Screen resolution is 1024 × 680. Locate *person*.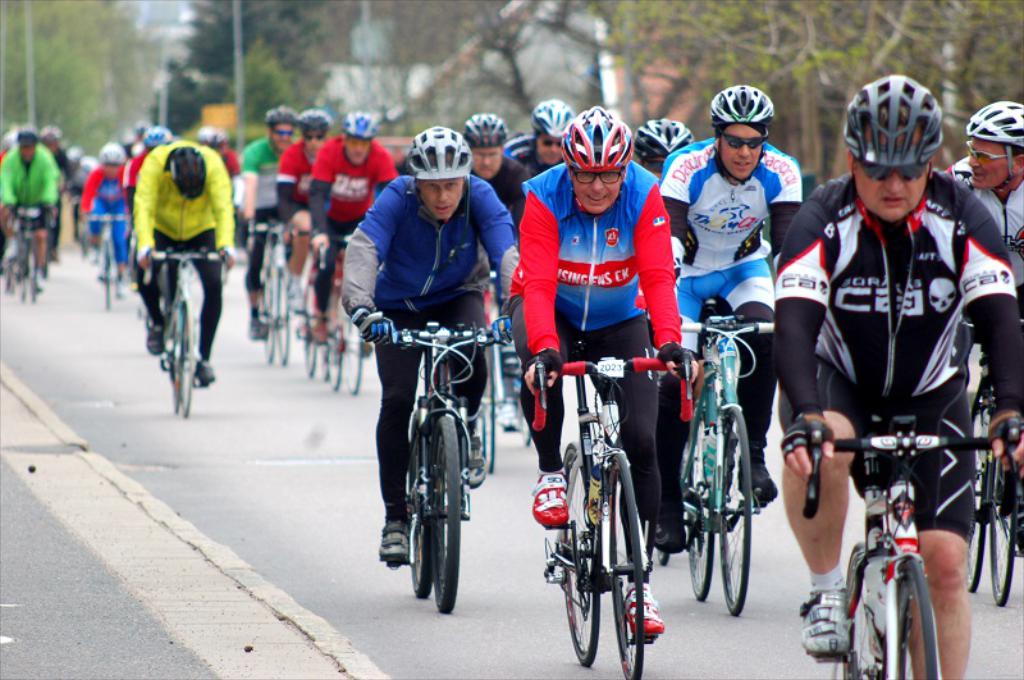
(x1=625, y1=114, x2=691, y2=188).
